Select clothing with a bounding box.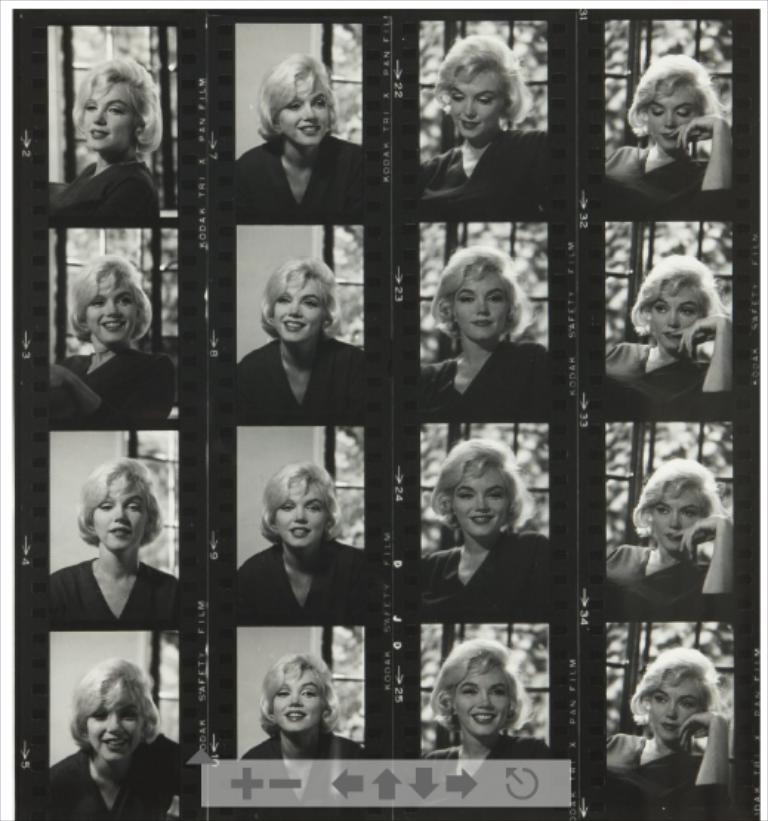
BBox(216, 86, 382, 222).
